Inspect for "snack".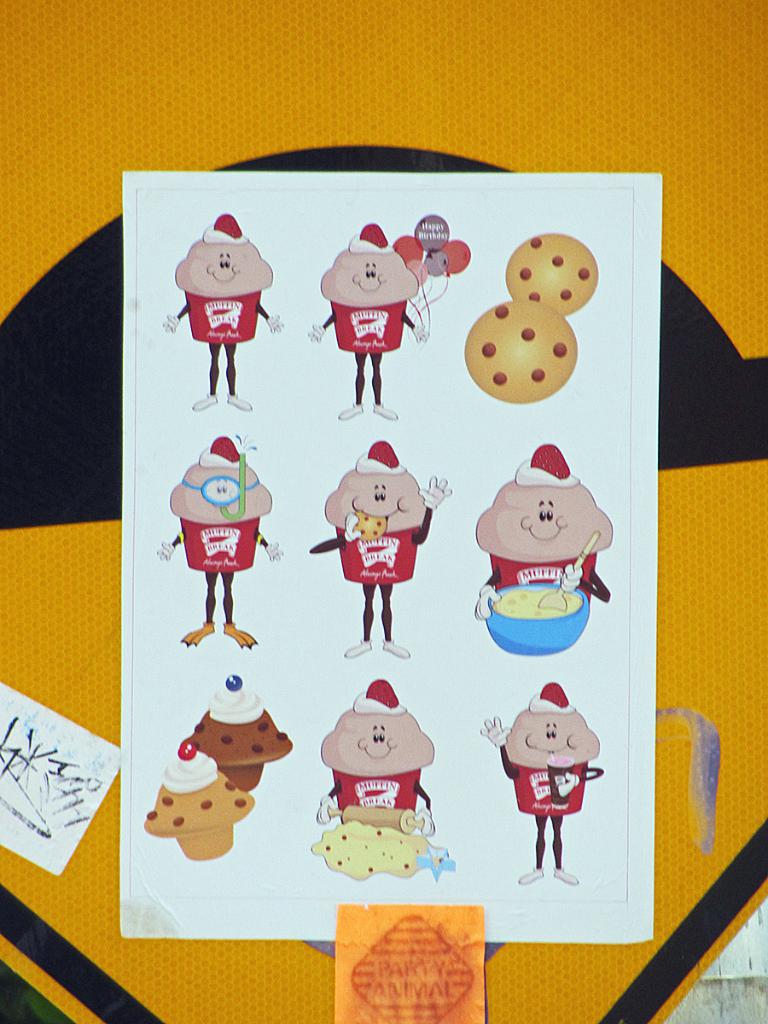
Inspection: 503,241,600,317.
